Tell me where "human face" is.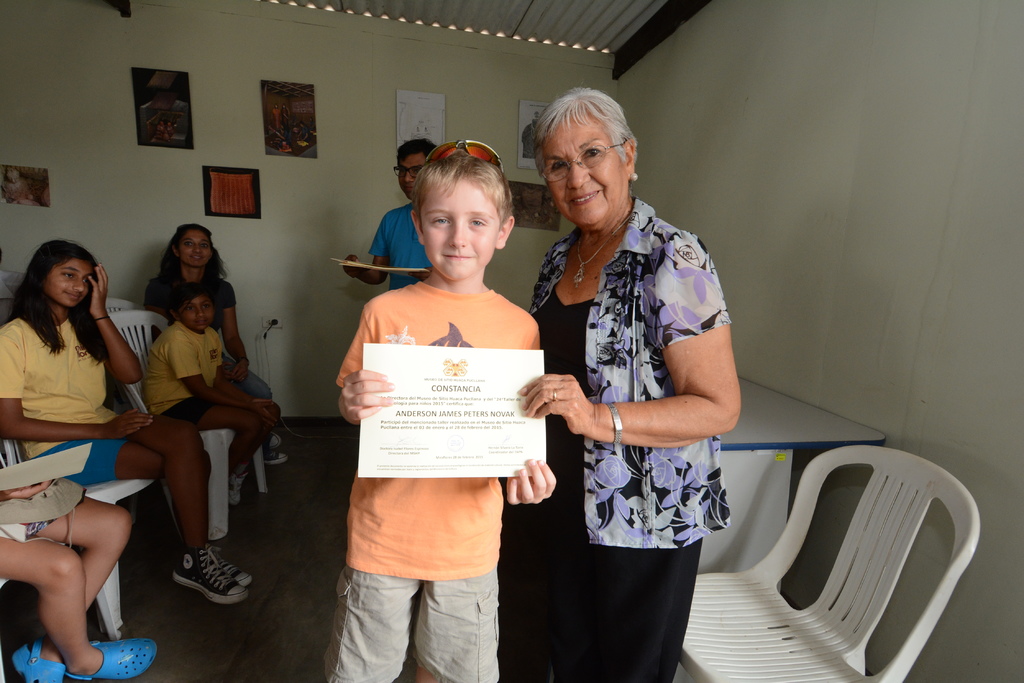
"human face" is at region(400, 157, 432, 195).
